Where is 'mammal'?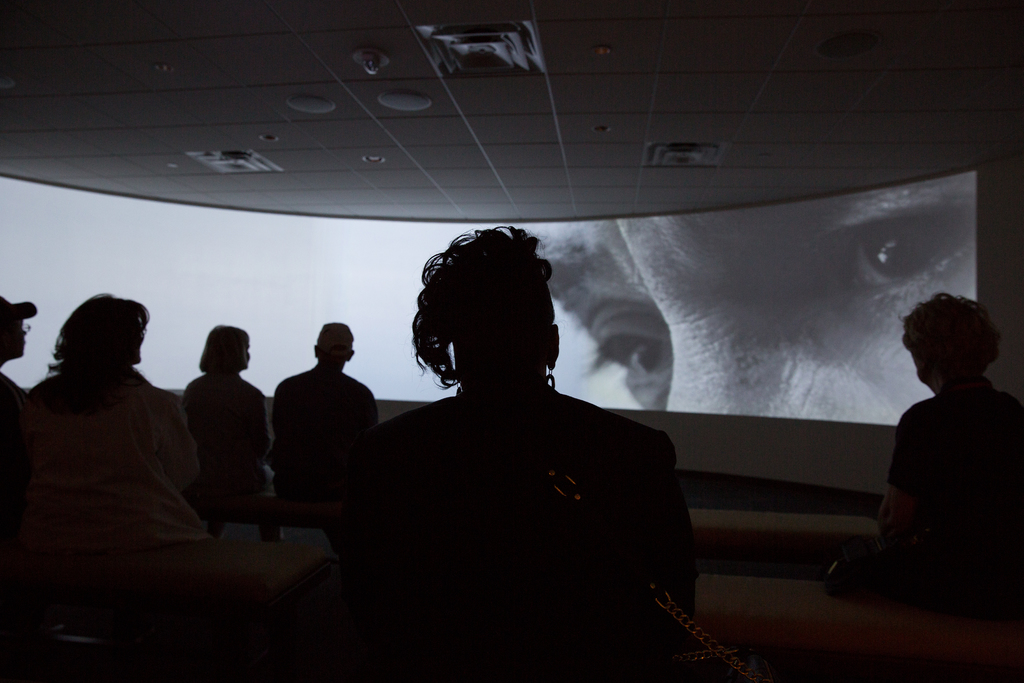
<bbox>330, 236, 693, 653</bbox>.
